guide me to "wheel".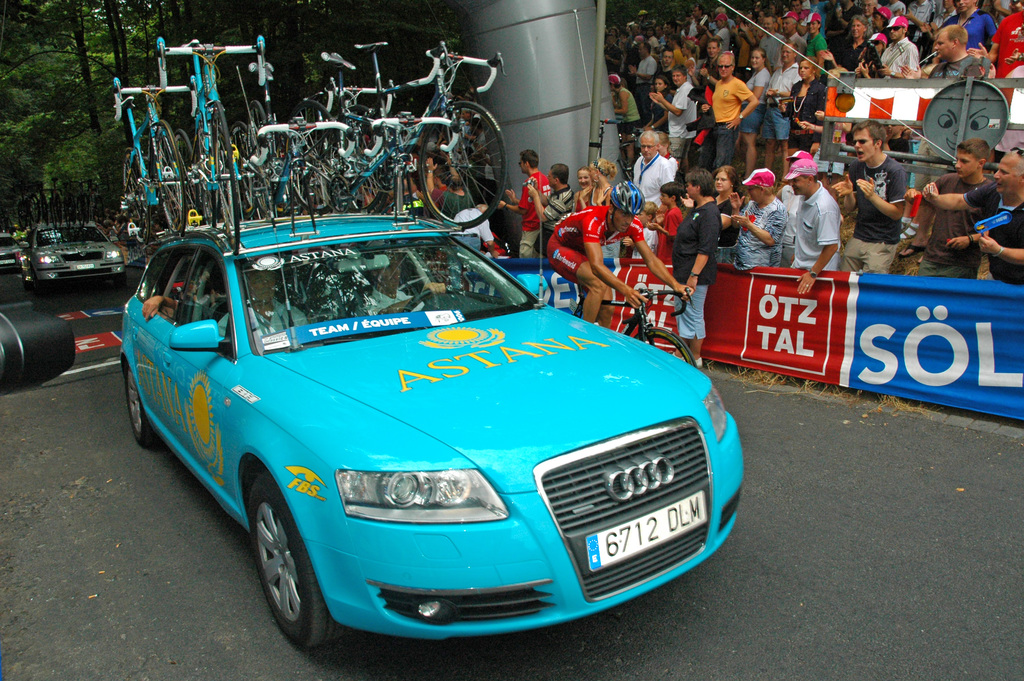
Guidance: (x1=633, y1=325, x2=698, y2=369).
